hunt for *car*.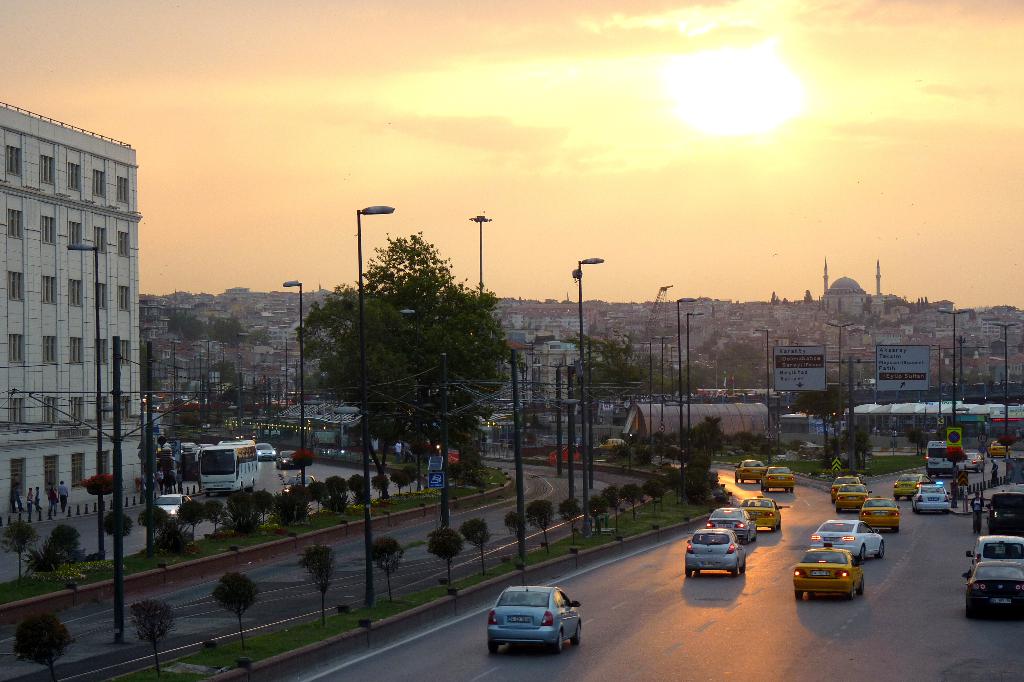
Hunted down at x1=836, y1=479, x2=876, y2=519.
